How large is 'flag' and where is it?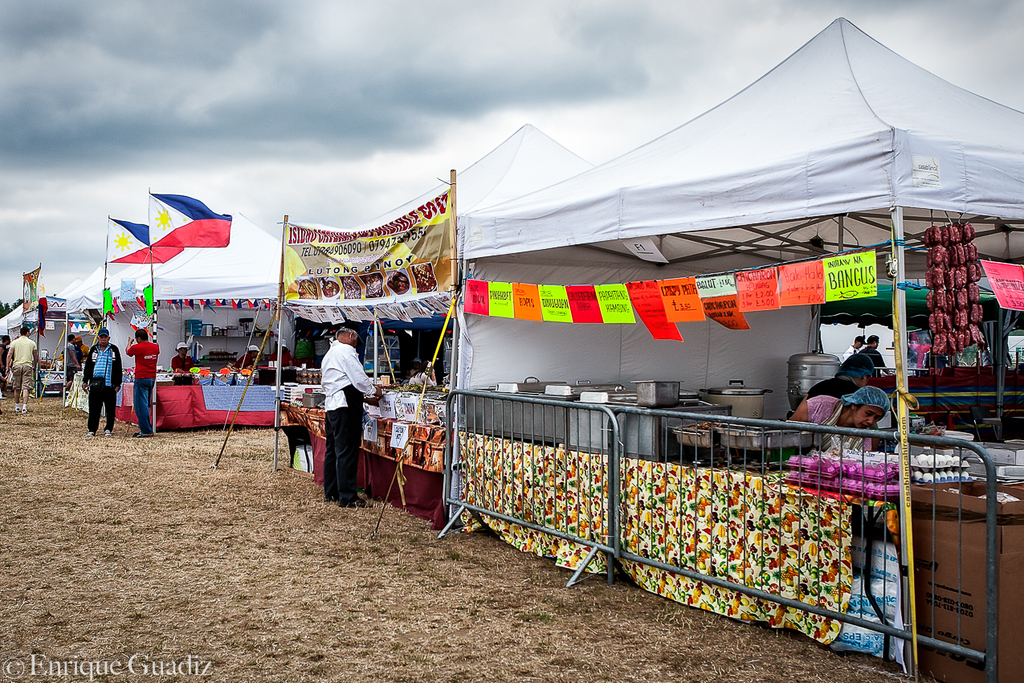
Bounding box: 101, 215, 183, 262.
